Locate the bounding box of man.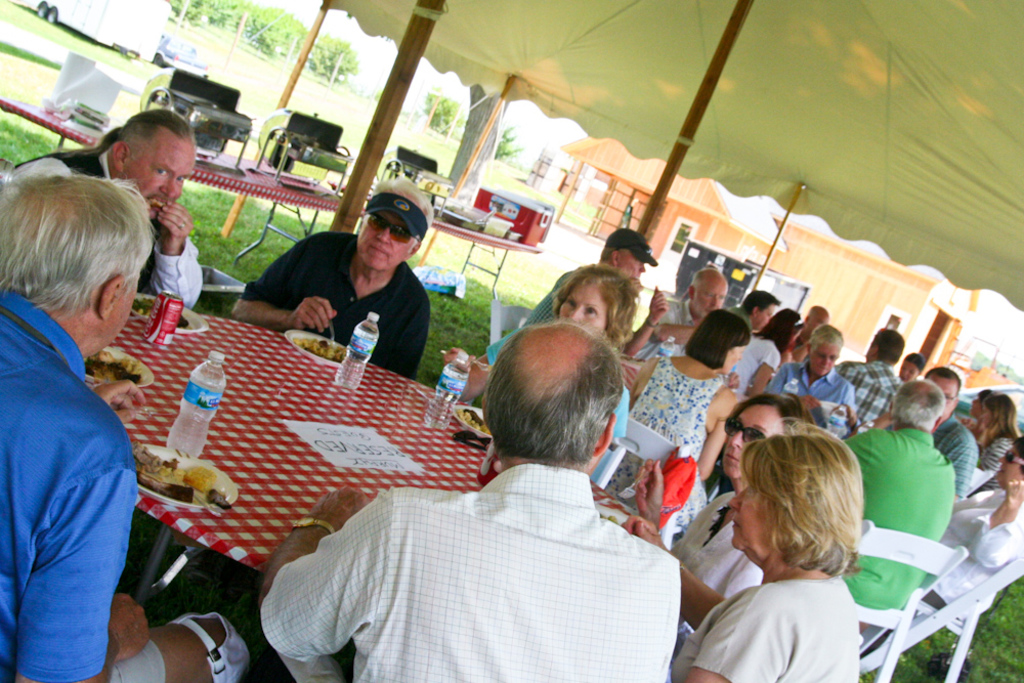
Bounding box: [left=859, top=362, right=973, bottom=513].
